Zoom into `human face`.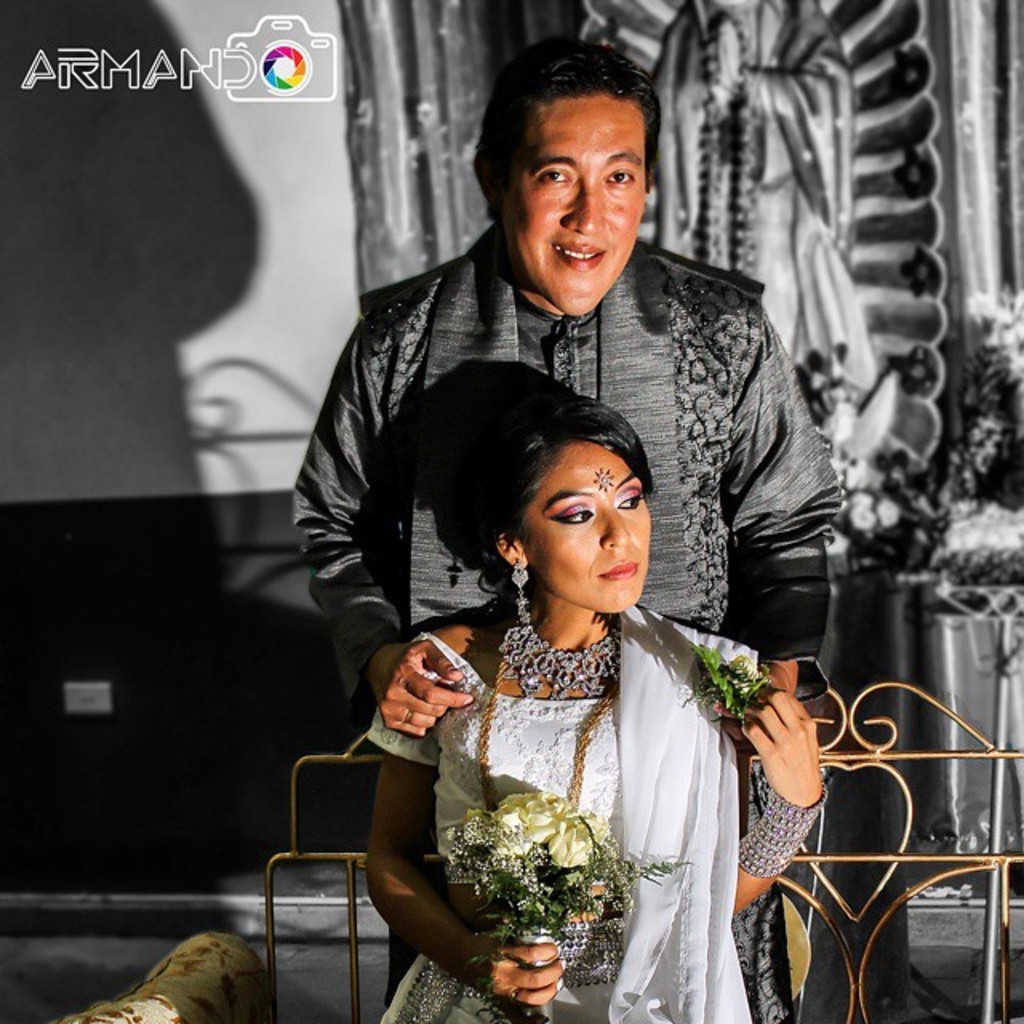
Zoom target: detection(514, 446, 658, 613).
